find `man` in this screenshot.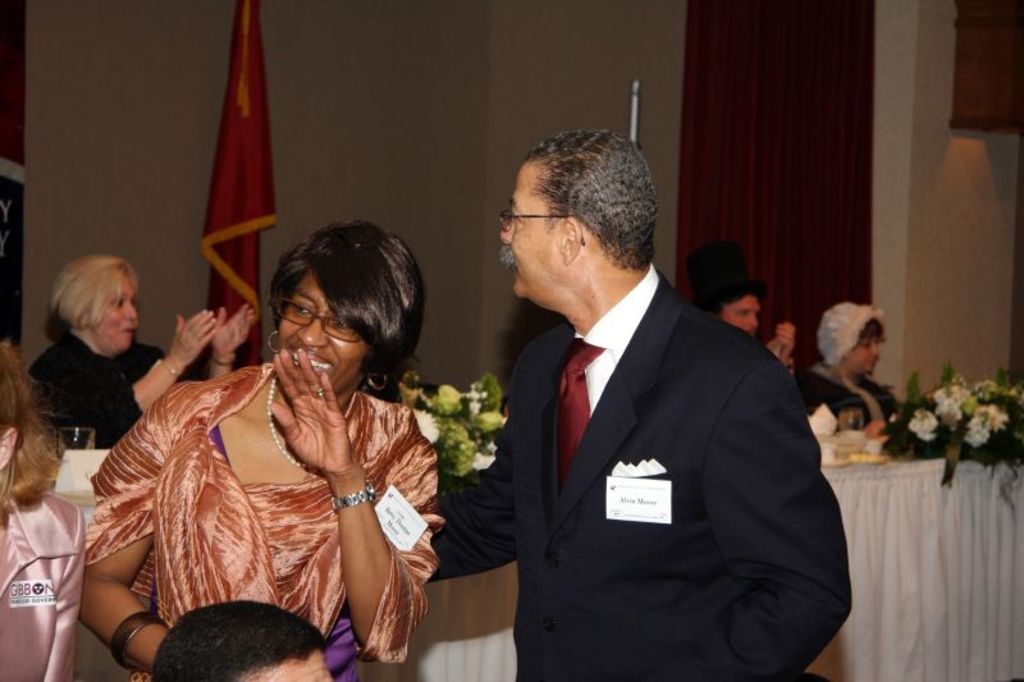
The bounding box for `man` is 461 118 847 669.
